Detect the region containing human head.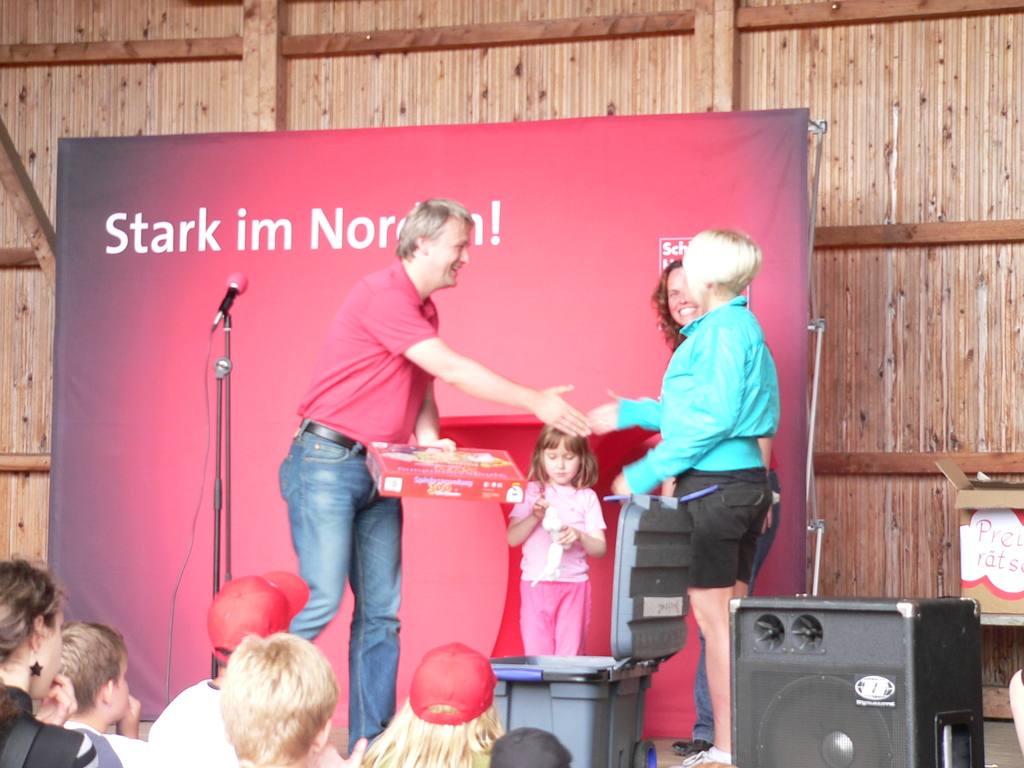
left=222, top=628, right=345, bottom=767.
